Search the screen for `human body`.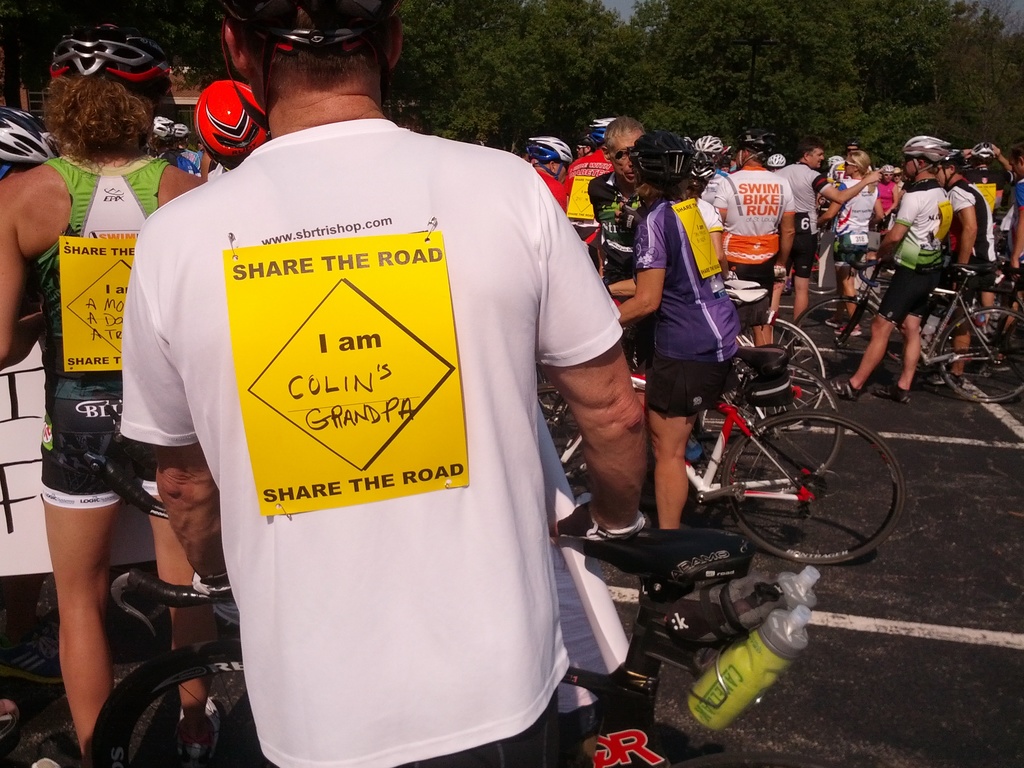
Found at bbox(562, 118, 616, 266).
